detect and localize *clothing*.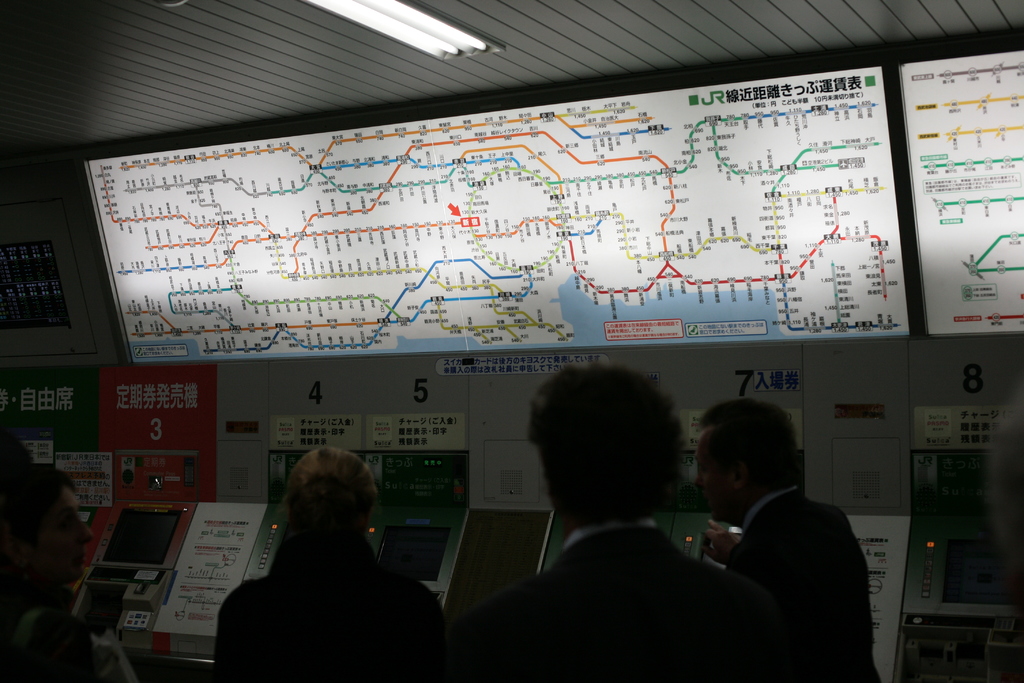
Localized at bbox(0, 591, 102, 682).
